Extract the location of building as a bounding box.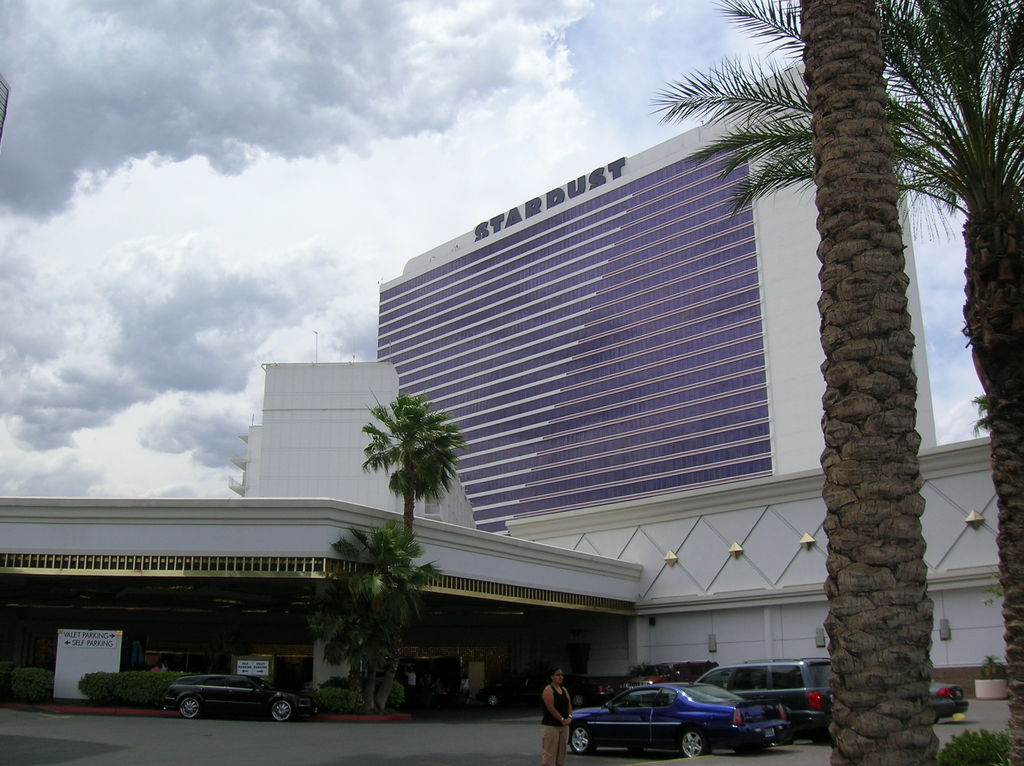
{"x1": 0, "y1": 61, "x2": 1023, "y2": 699}.
